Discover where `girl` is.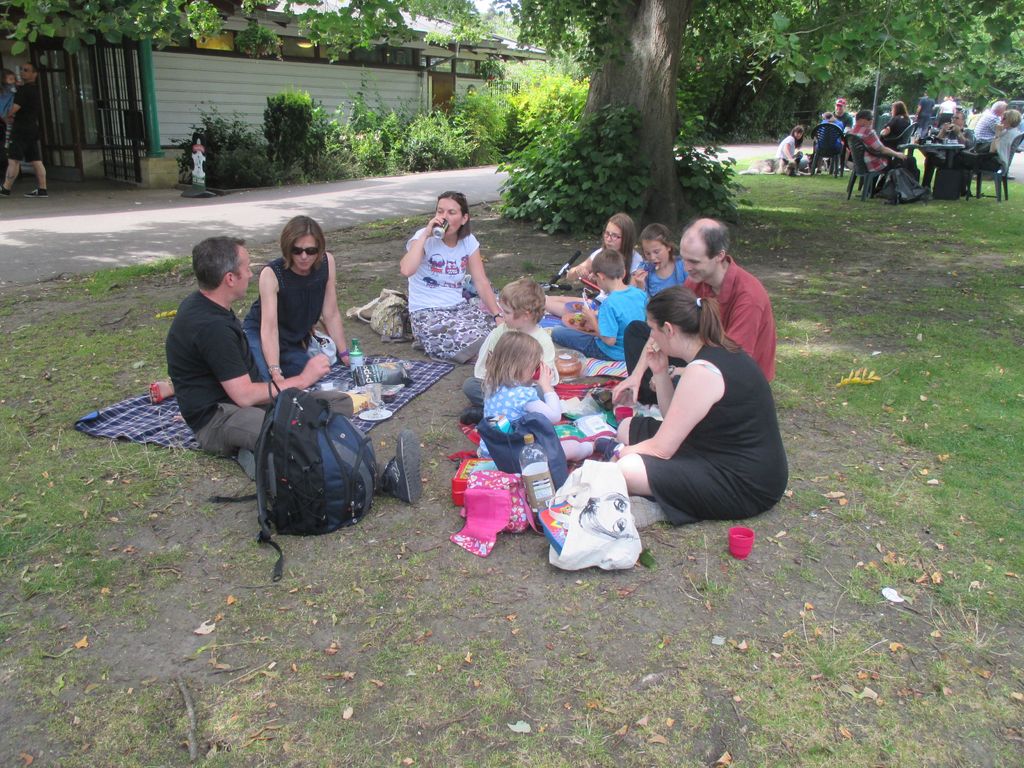
Discovered at <region>545, 218, 640, 322</region>.
